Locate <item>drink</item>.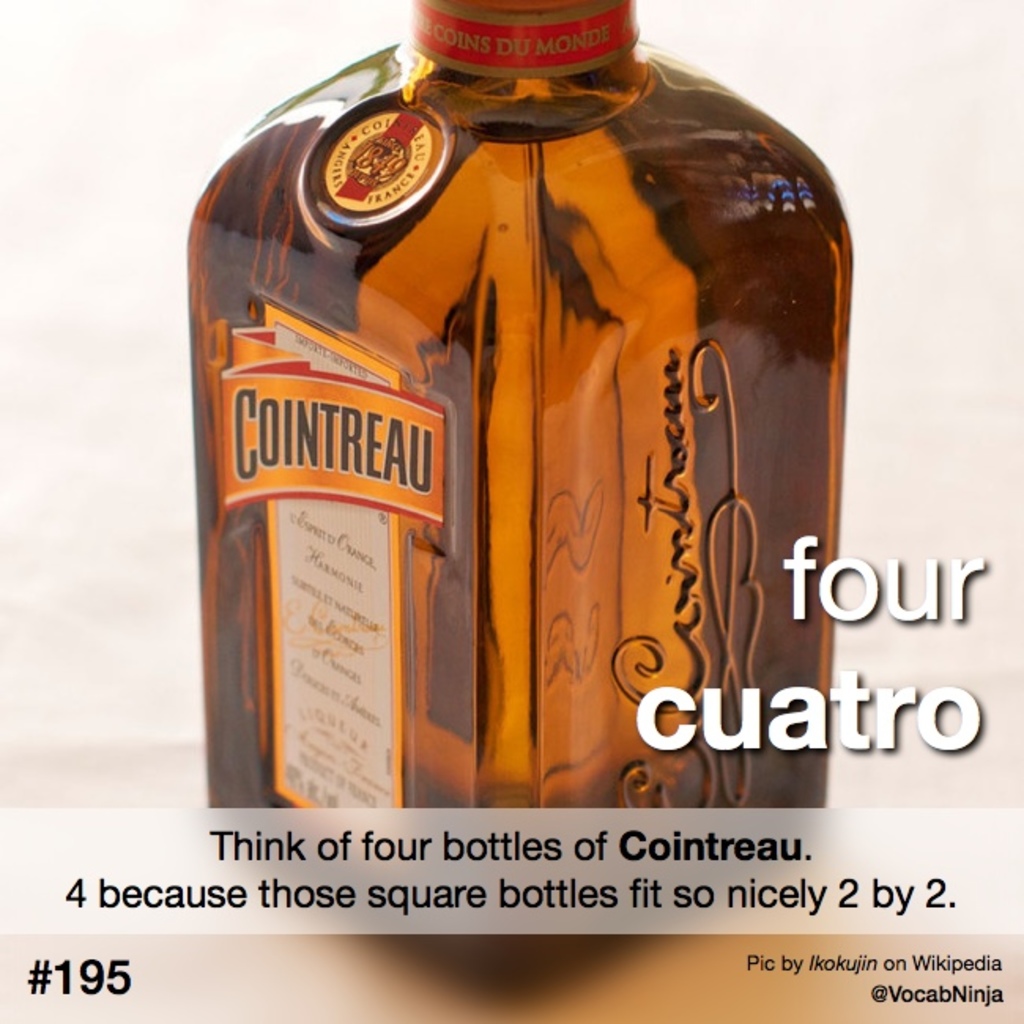
Bounding box: (194, 0, 857, 933).
